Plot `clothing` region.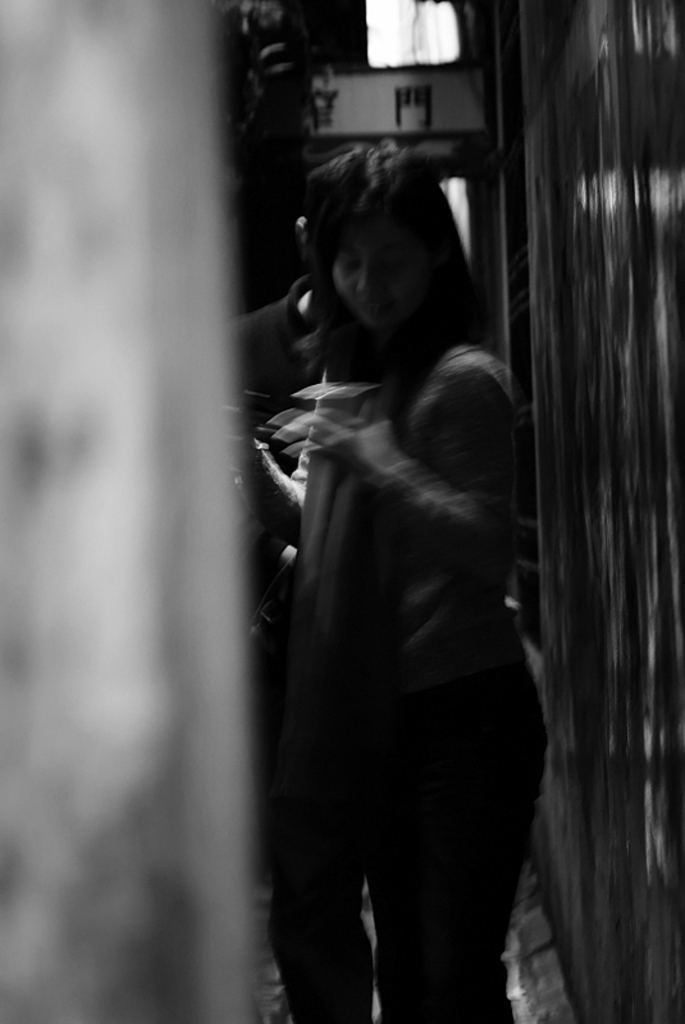
Plotted at (left=209, top=320, right=344, bottom=1006).
